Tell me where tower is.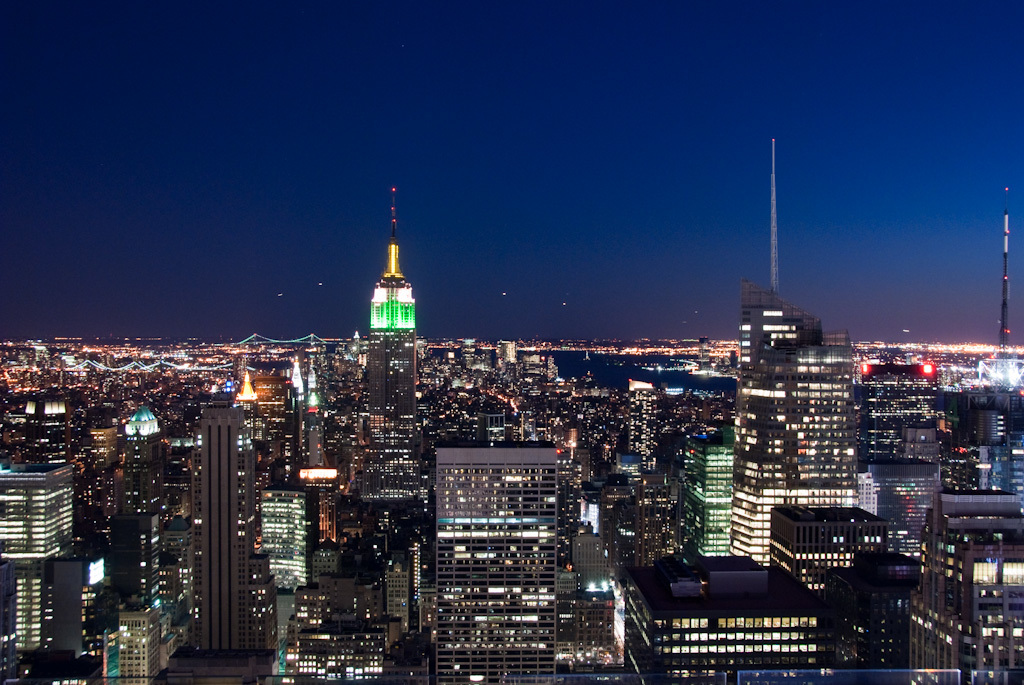
tower is at BBox(725, 135, 825, 573).
